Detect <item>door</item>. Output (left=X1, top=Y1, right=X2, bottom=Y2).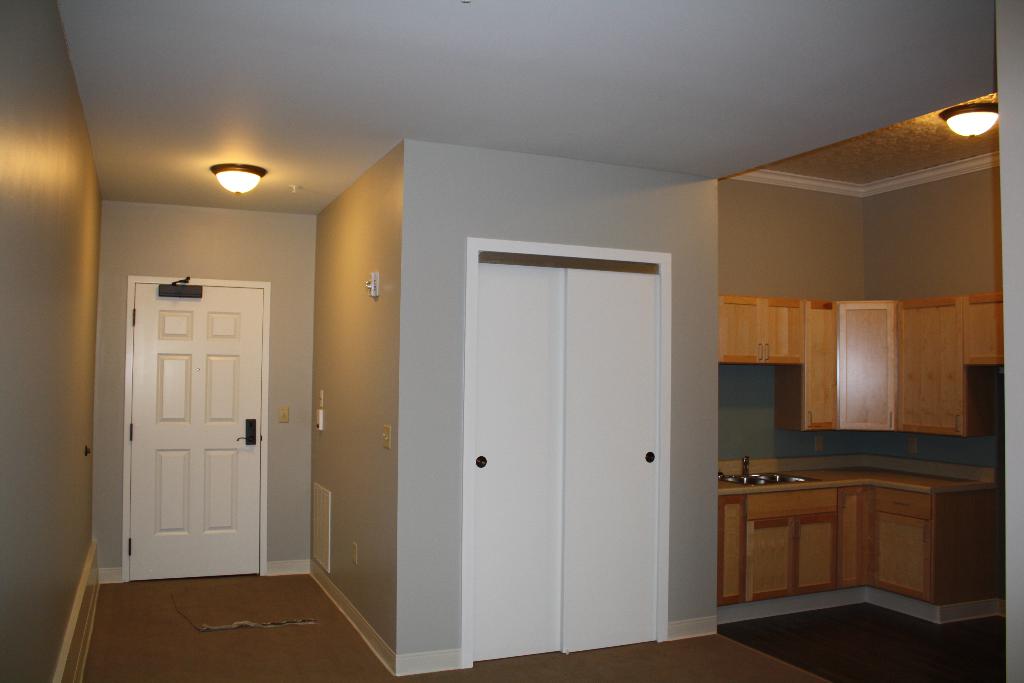
(left=72, top=265, right=284, bottom=620).
